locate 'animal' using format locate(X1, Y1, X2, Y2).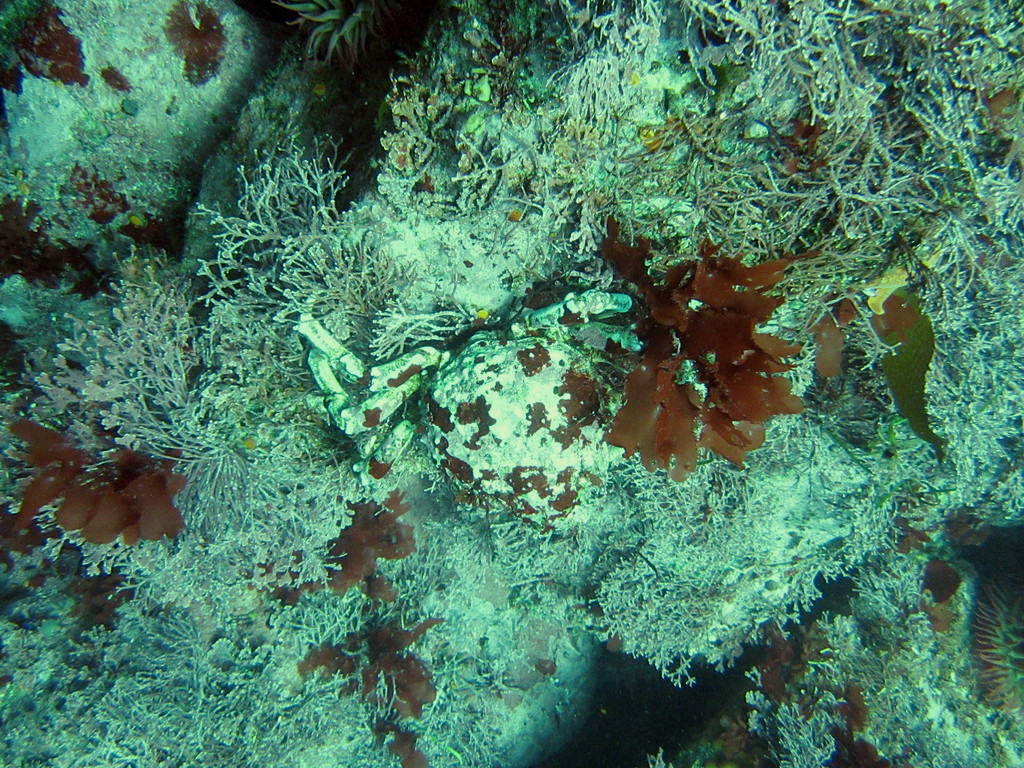
locate(293, 290, 706, 528).
